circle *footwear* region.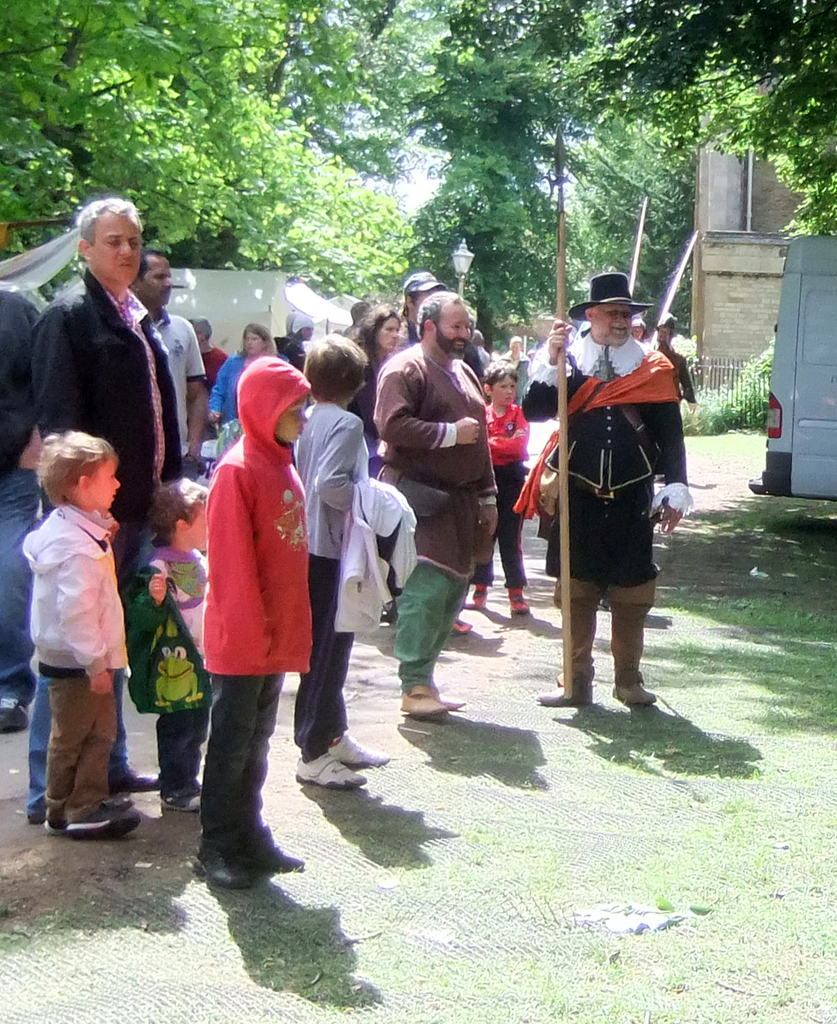
Region: 323,733,390,763.
